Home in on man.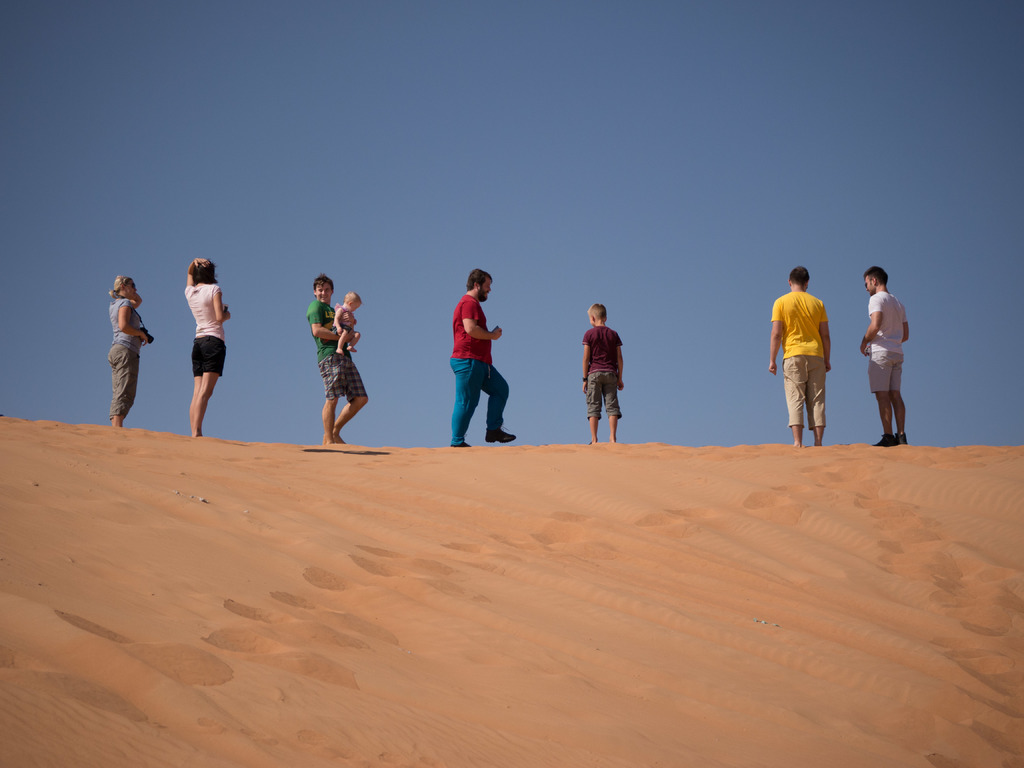
Homed in at 858,264,911,448.
